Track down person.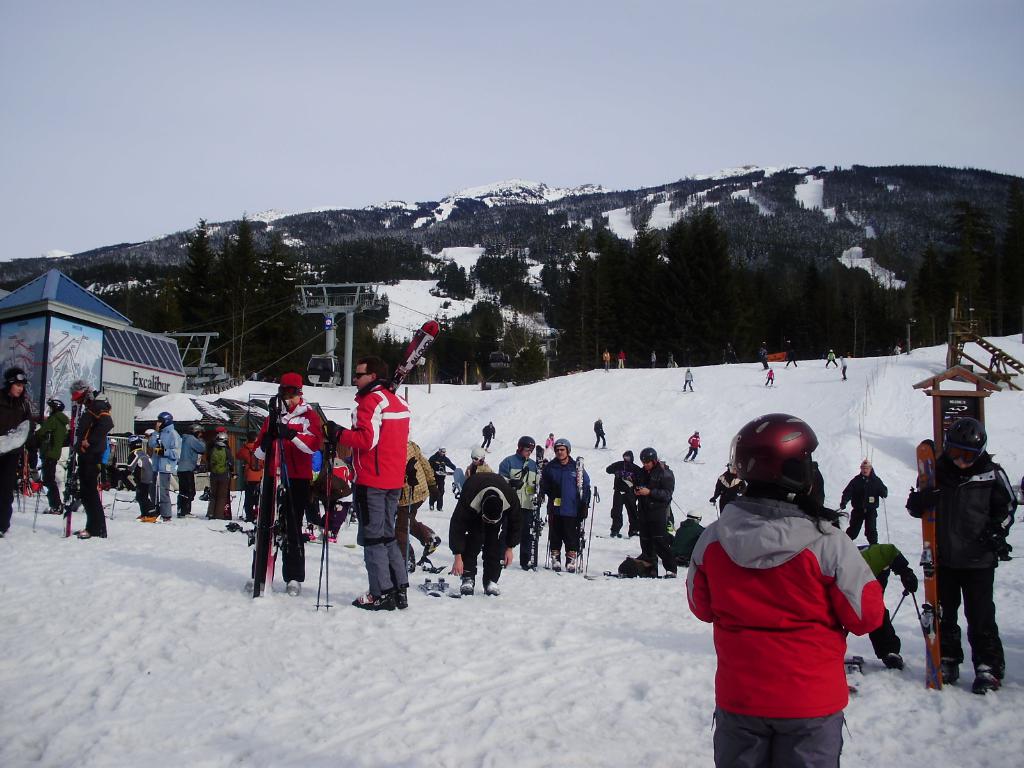
Tracked to bbox(234, 431, 269, 521).
